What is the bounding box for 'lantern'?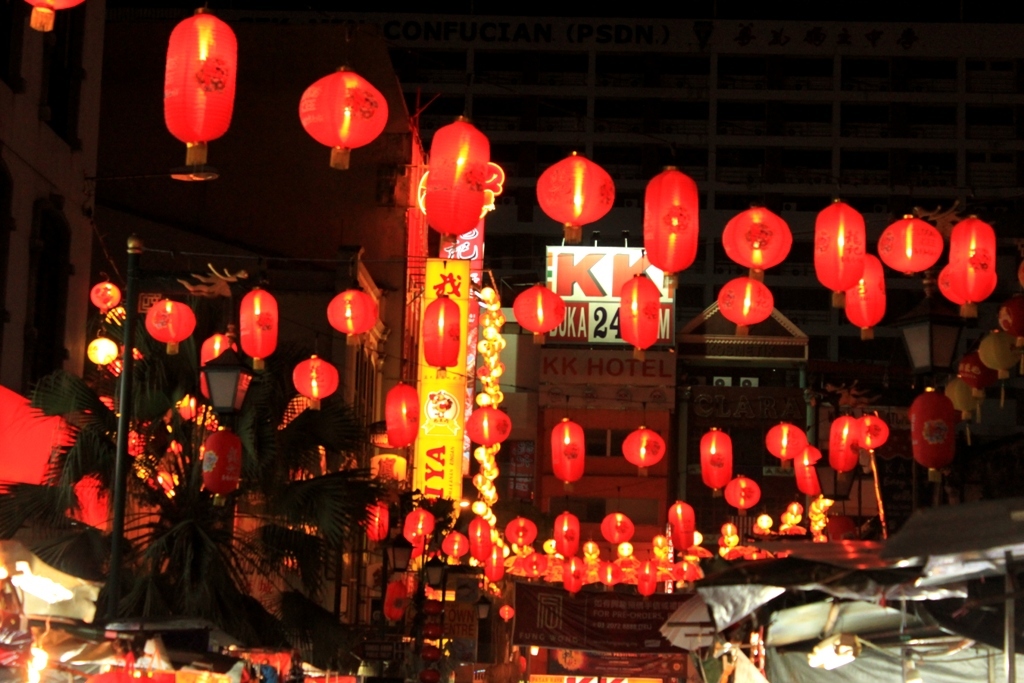
locate(832, 413, 857, 472).
